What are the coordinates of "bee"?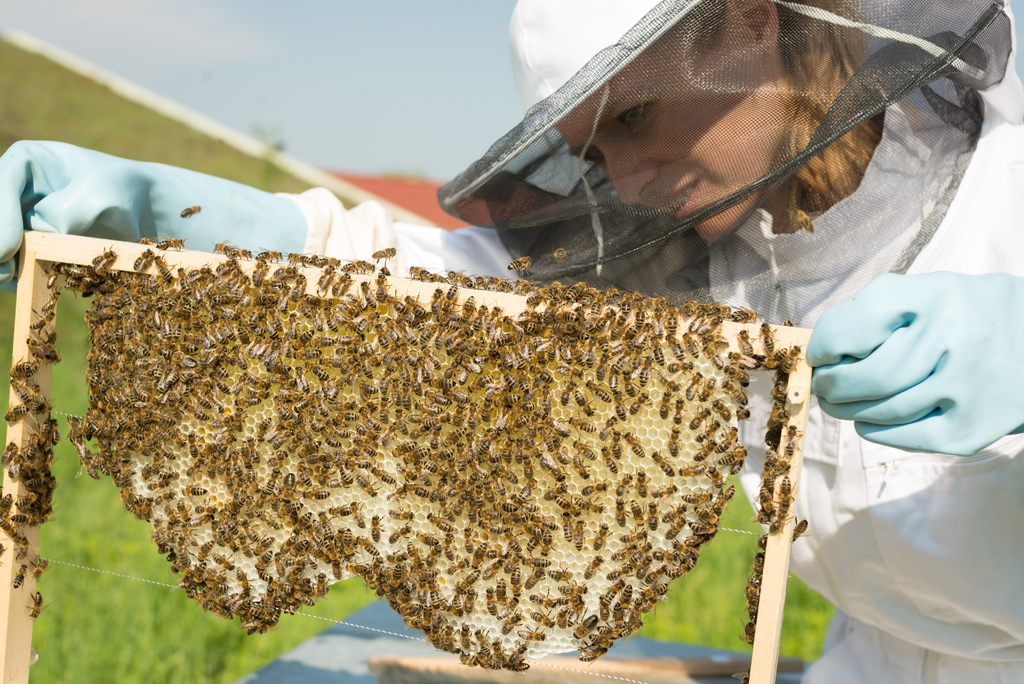
crop(490, 279, 513, 293).
